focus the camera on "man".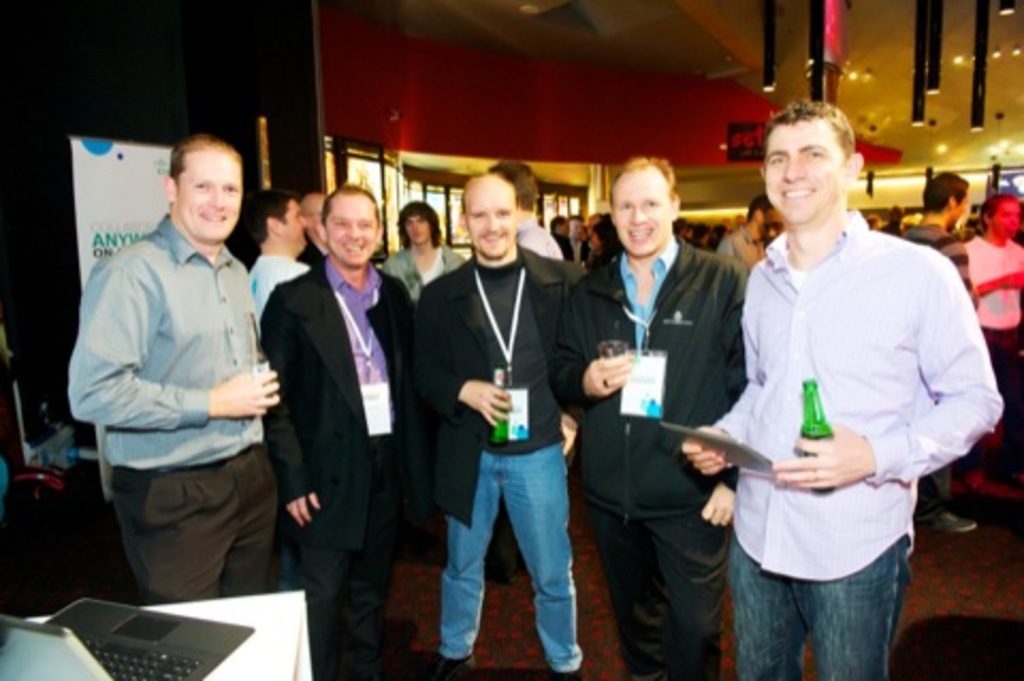
Focus region: 717:194:772:263.
